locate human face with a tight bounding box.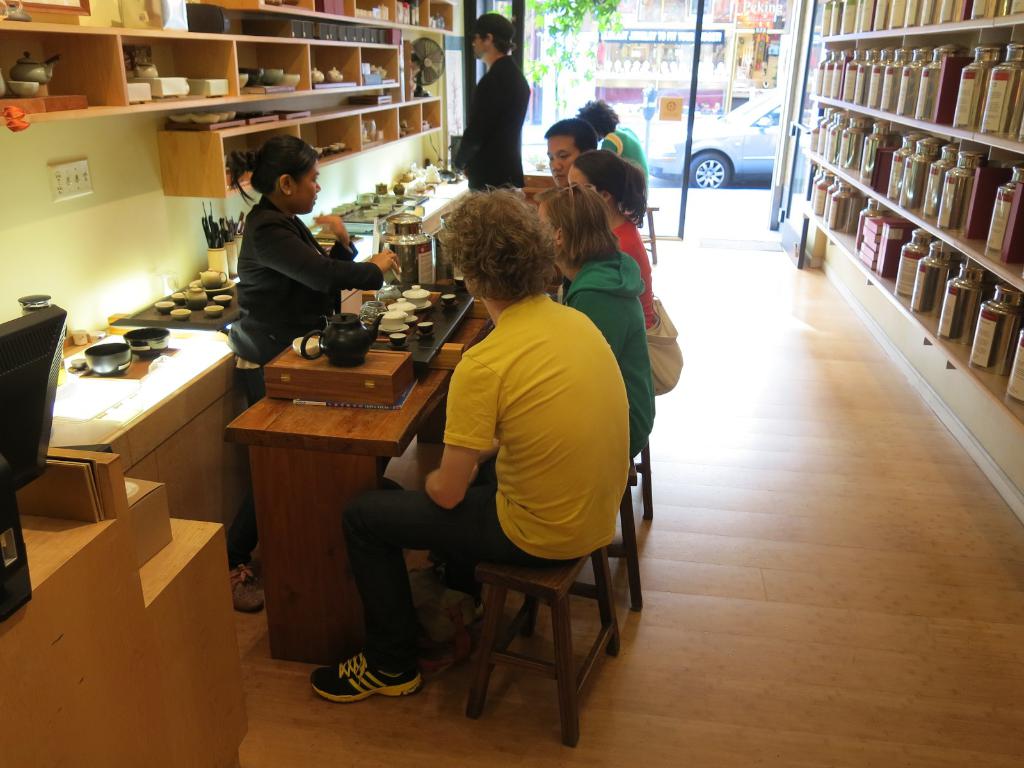
(left=470, top=35, right=486, bottom=60).
